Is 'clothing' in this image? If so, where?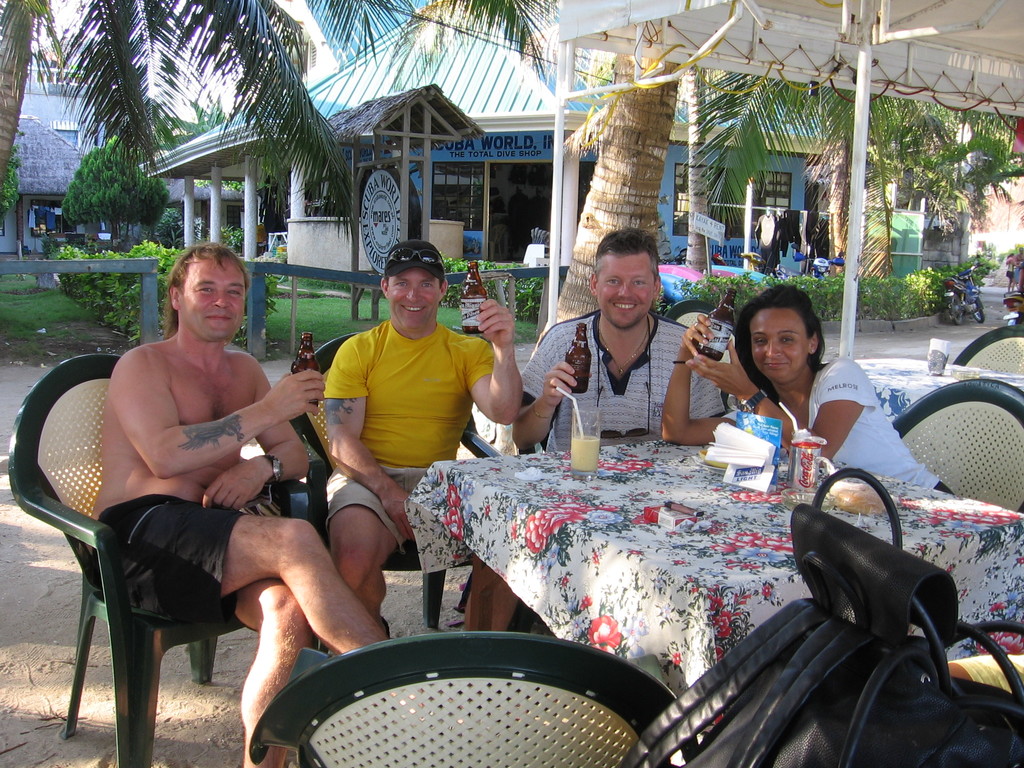
Yes, at region(518, 308, 732, 460).
